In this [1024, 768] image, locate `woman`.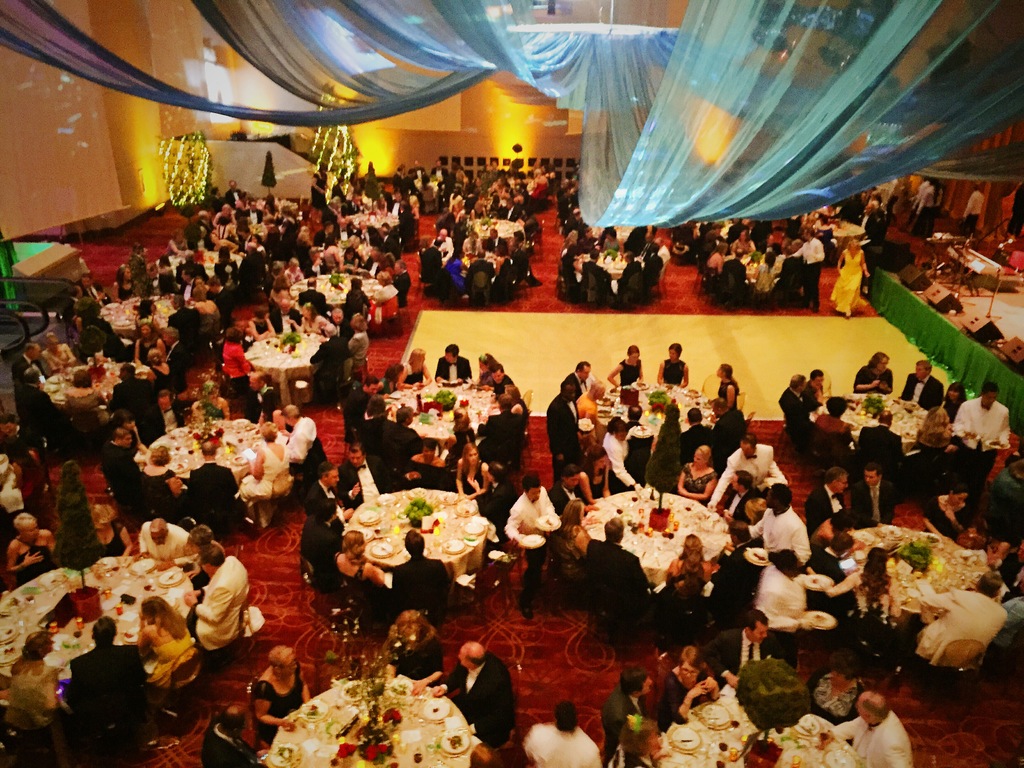
Bounding box: left=812, top=396, right=852, bottom=462.
